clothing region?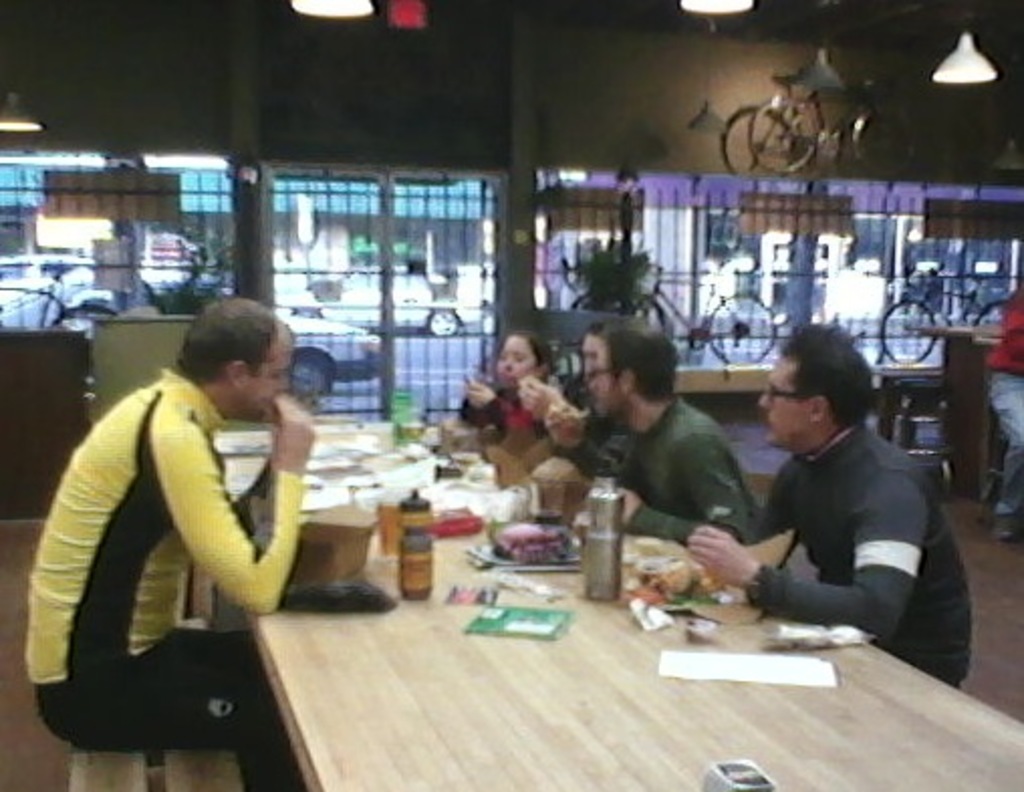
Rect(758, 425, 974, 709)
